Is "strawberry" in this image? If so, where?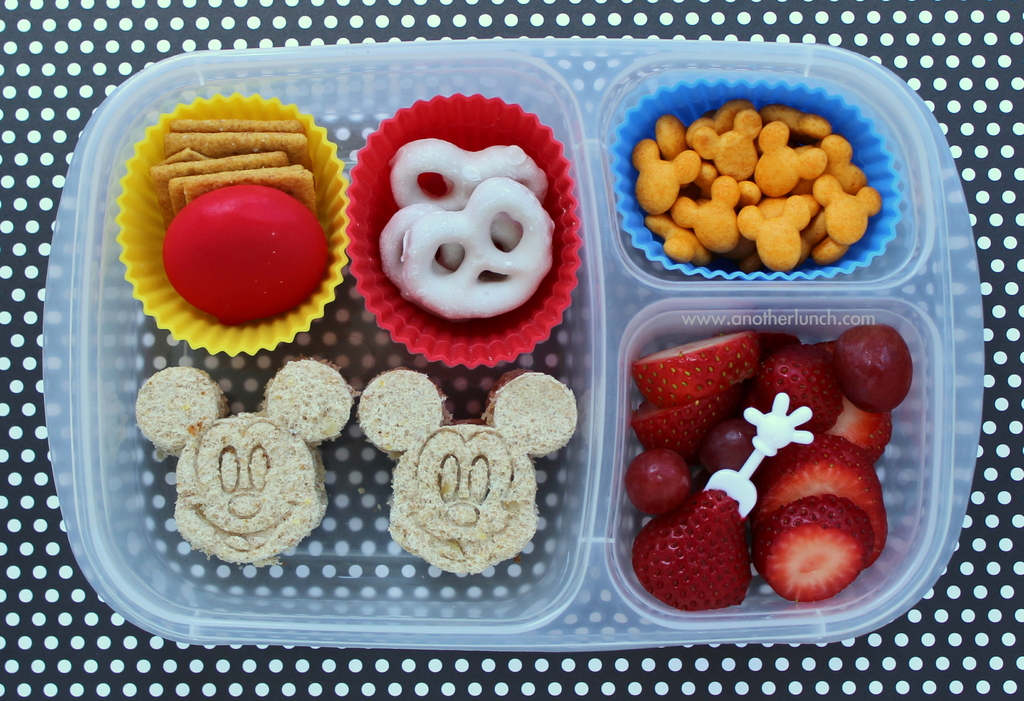
Yes, at <box>641,493,767,627</box>.
